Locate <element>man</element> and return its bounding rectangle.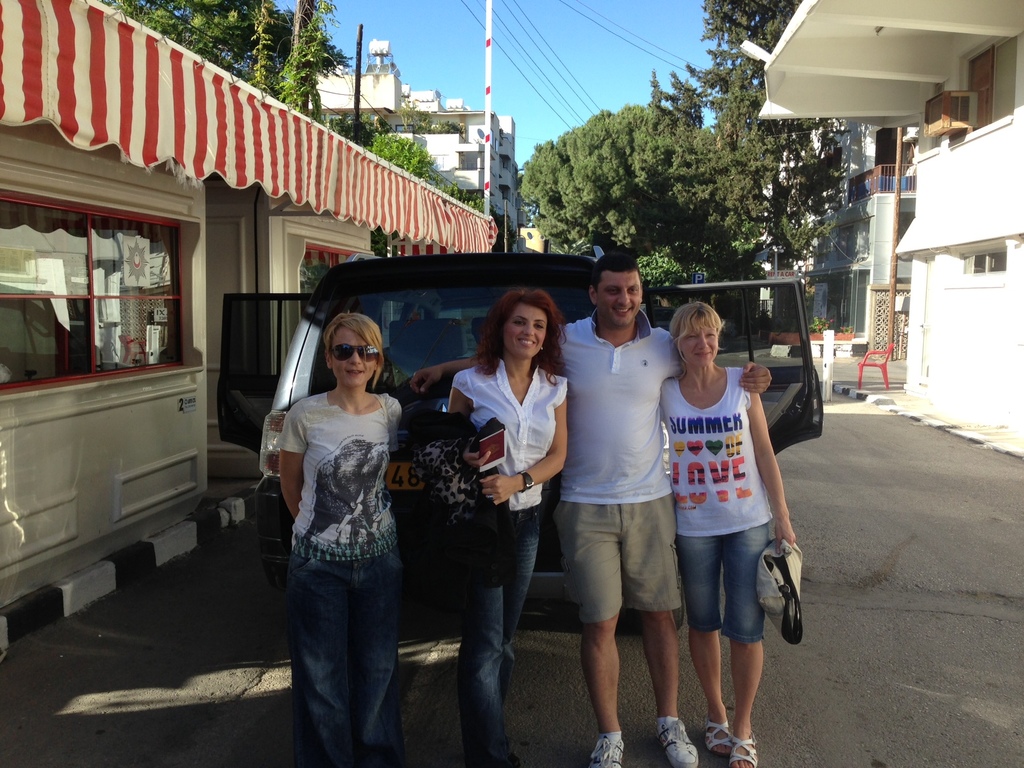
BBox(410, 250, 771, 767).
